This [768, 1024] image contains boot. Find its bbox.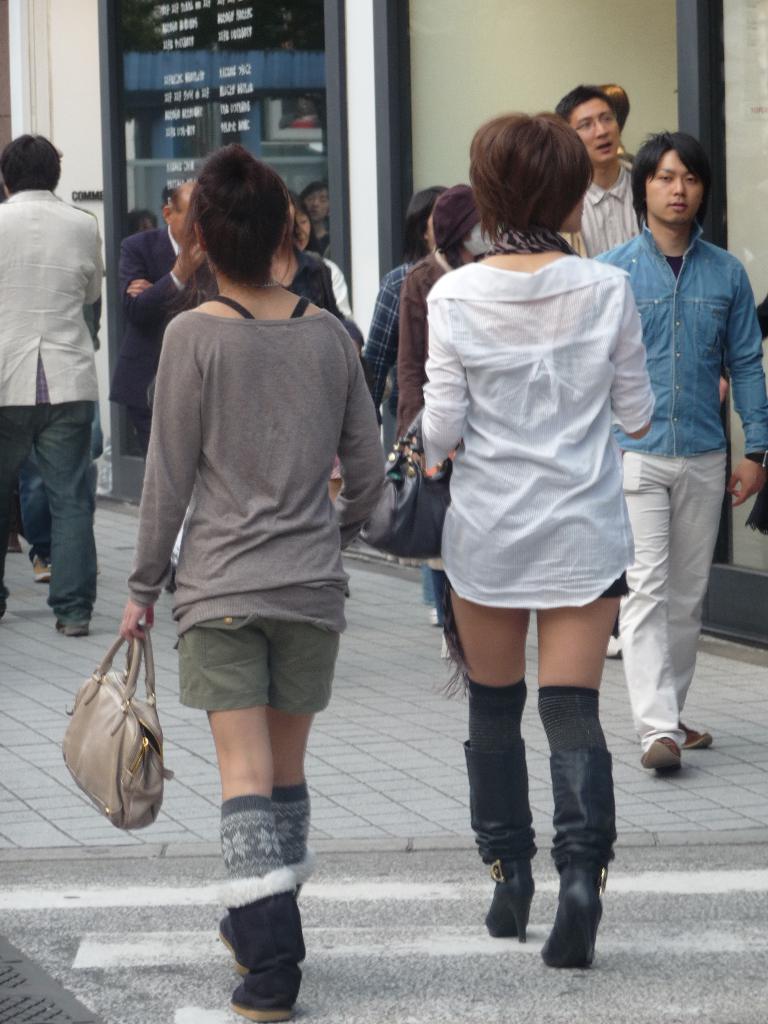
229, 791, 310, 1019.
